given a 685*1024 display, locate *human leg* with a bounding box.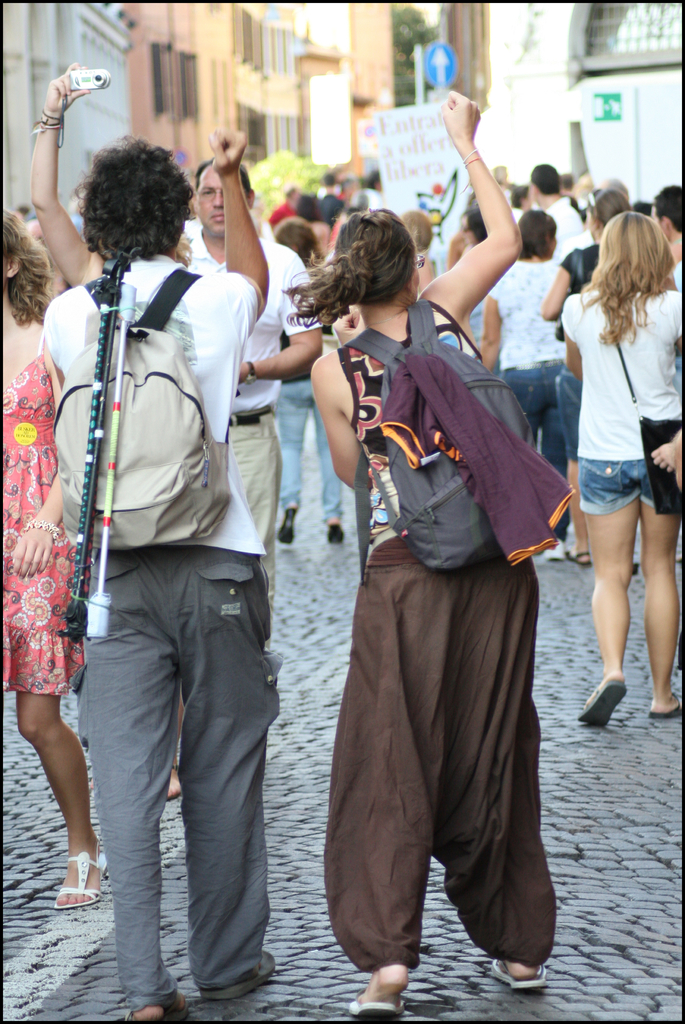
Located: Rect(185, 566, 268, 1007).
